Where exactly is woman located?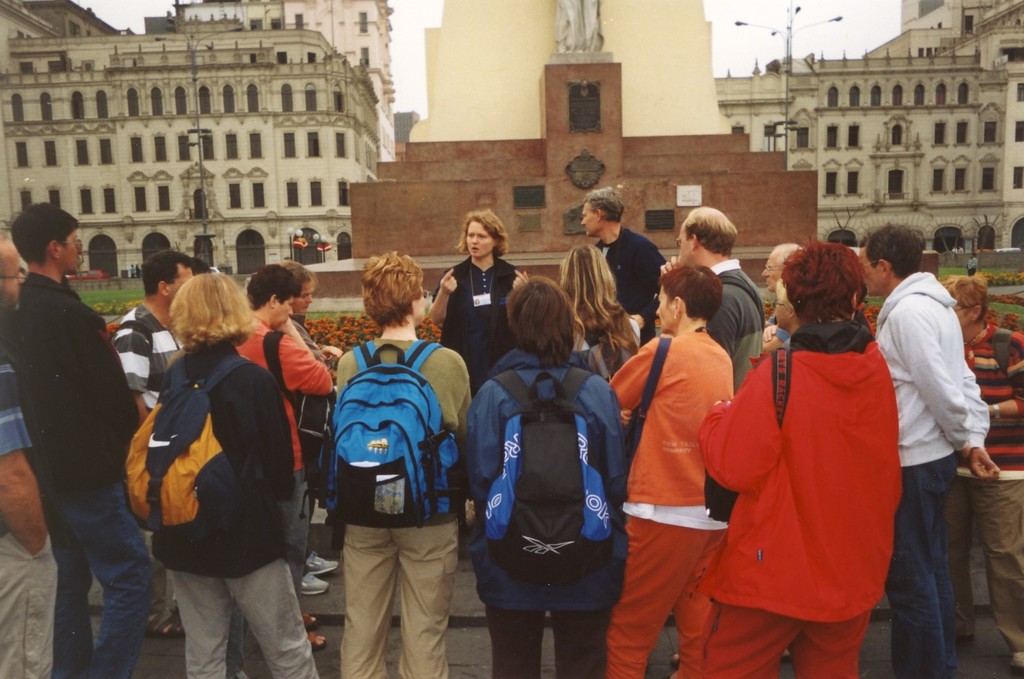
Its bounding box is detection(465, 270, 616, 678).
